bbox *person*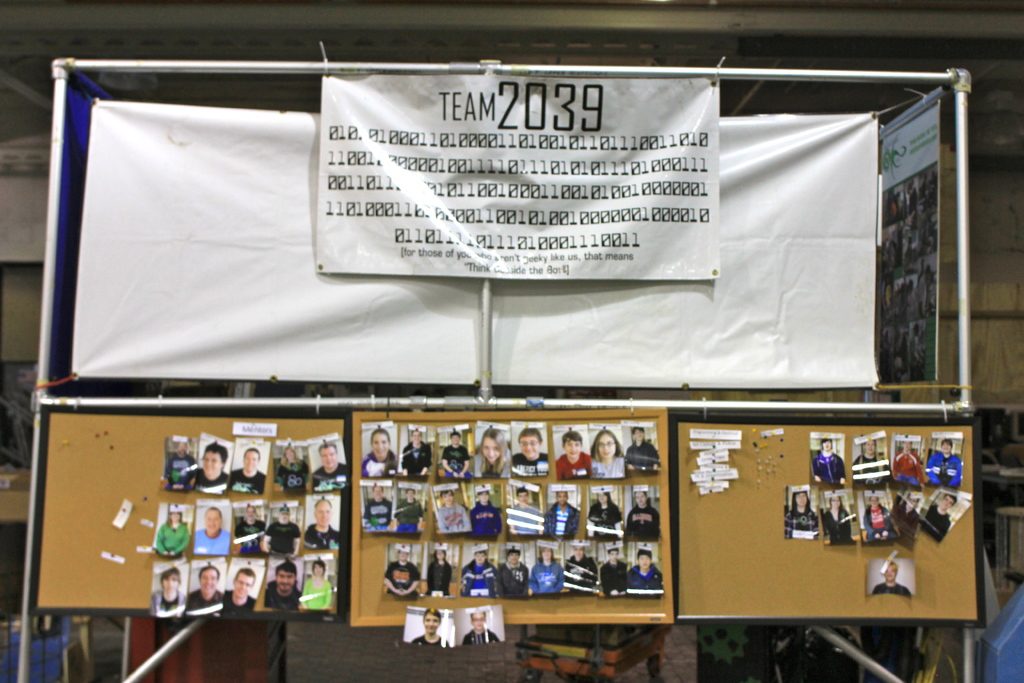
x1=545 y1=489 x2=579 y2=539
